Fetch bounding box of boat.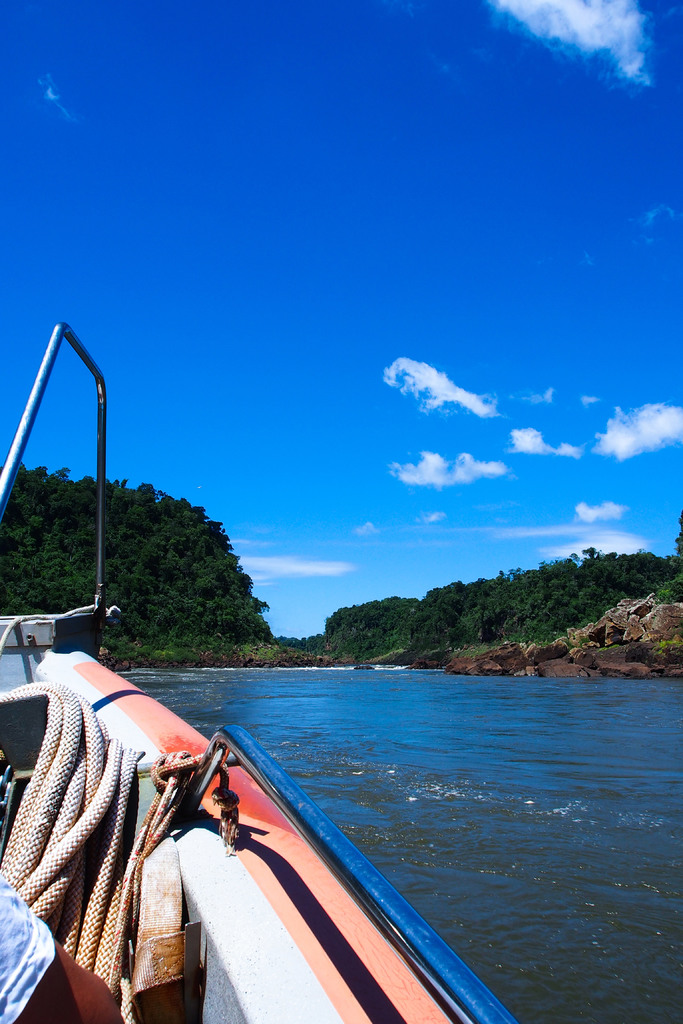
Bbox: (0,324,517,1023).
